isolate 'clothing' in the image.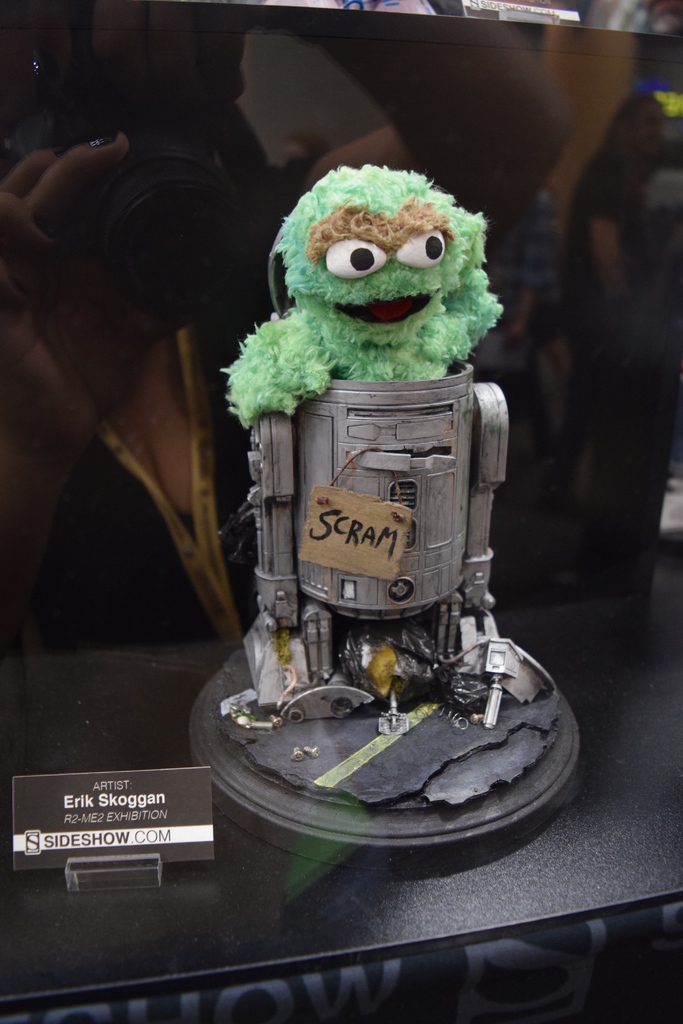
Isolated region: BBox(221, 141, 521, 380).
